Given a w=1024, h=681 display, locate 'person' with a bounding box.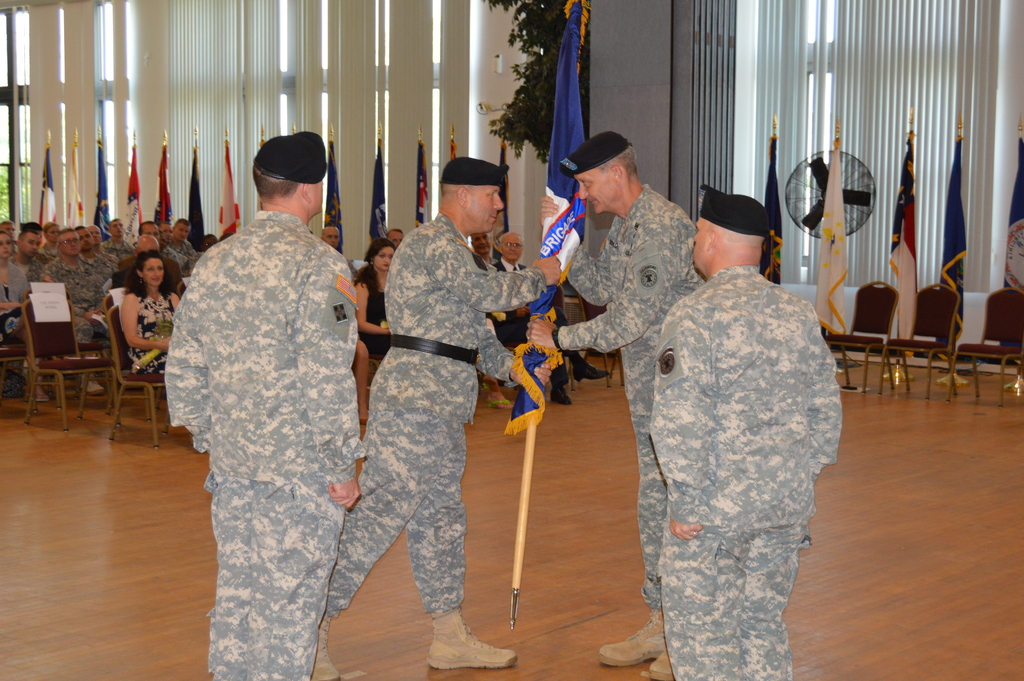
Located: left=354, top=236, right=397, bottom=367.
